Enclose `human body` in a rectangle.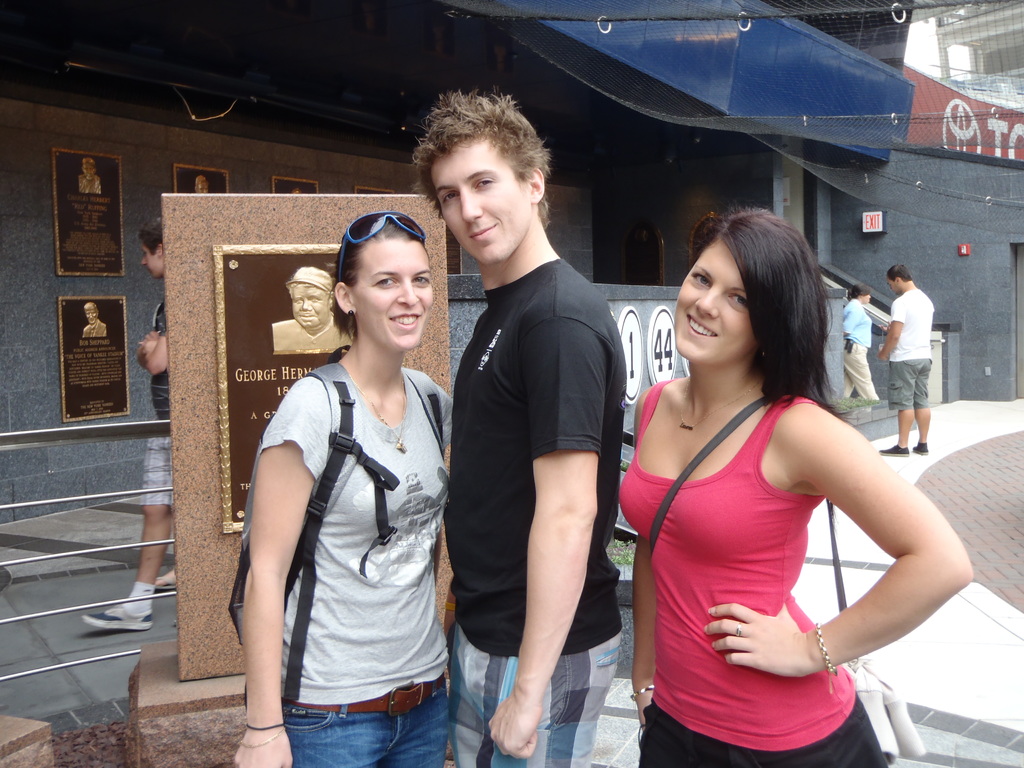
bbox(612, 301, 985, 744).
